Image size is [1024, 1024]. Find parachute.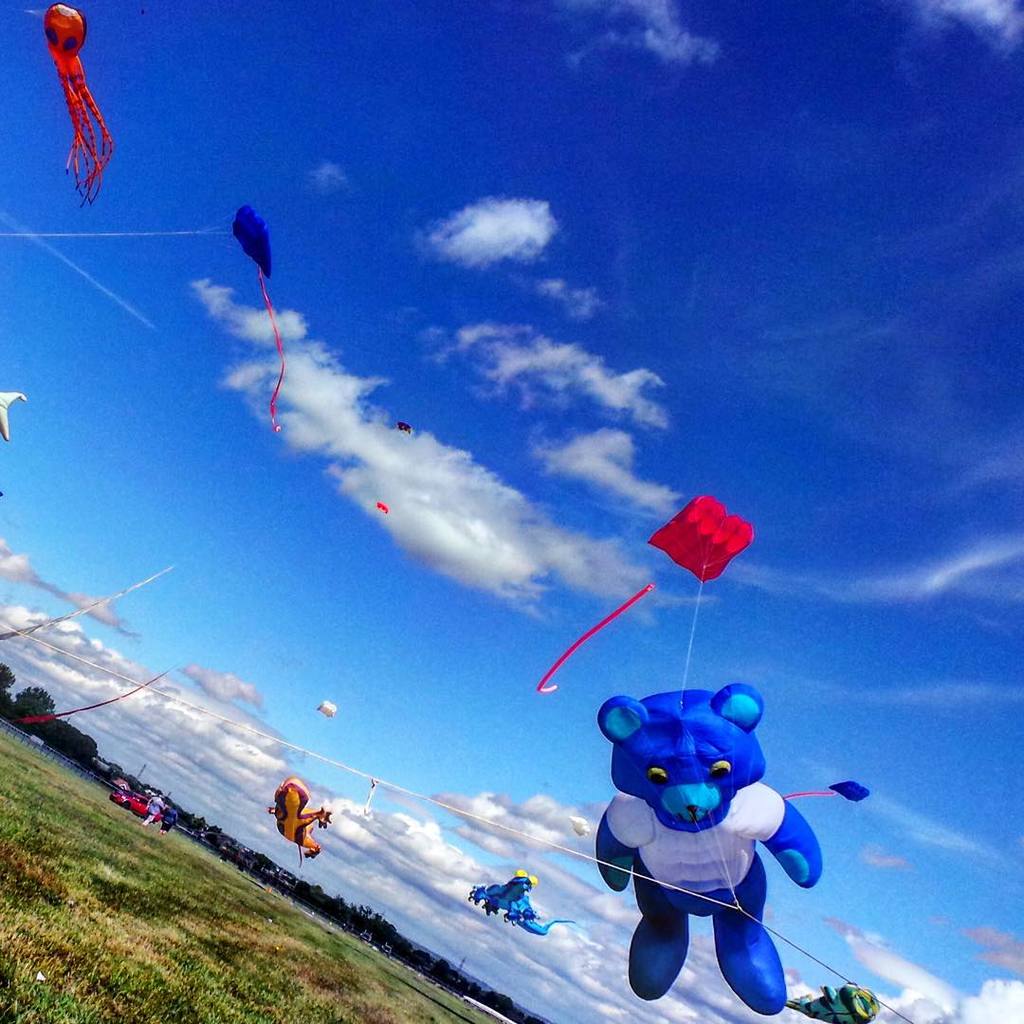
select_region(313, 697, 344, 718).
